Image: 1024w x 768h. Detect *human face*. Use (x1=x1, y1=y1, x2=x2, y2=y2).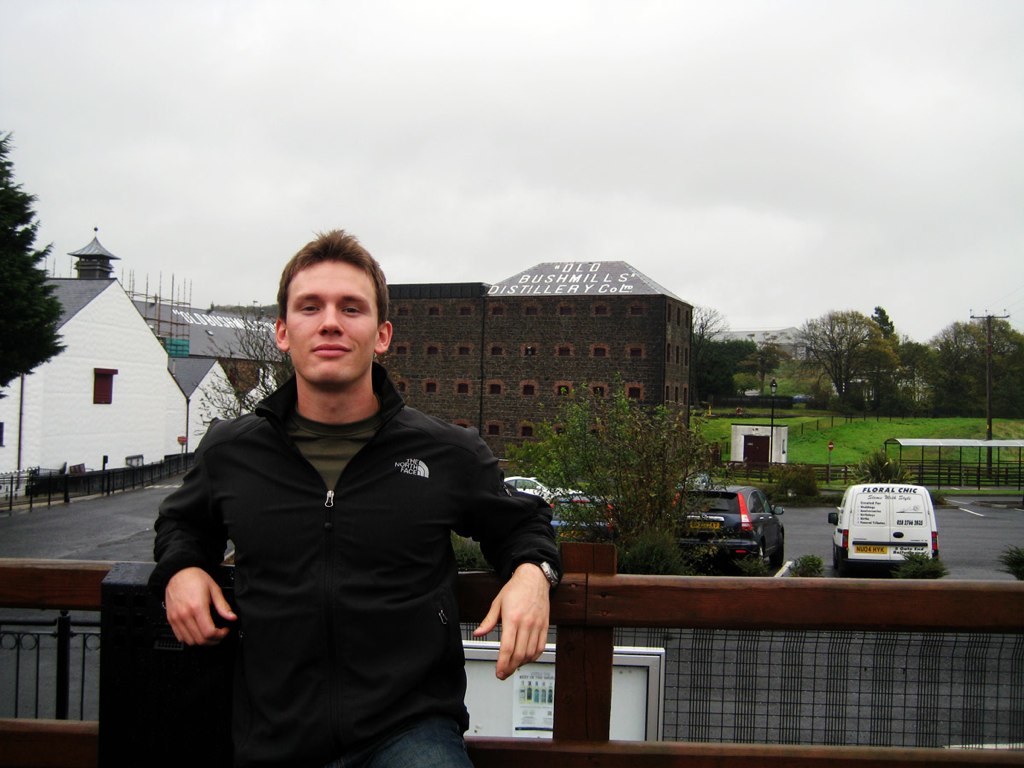
(x1=288, y1=256, x2=376, y2=387).
